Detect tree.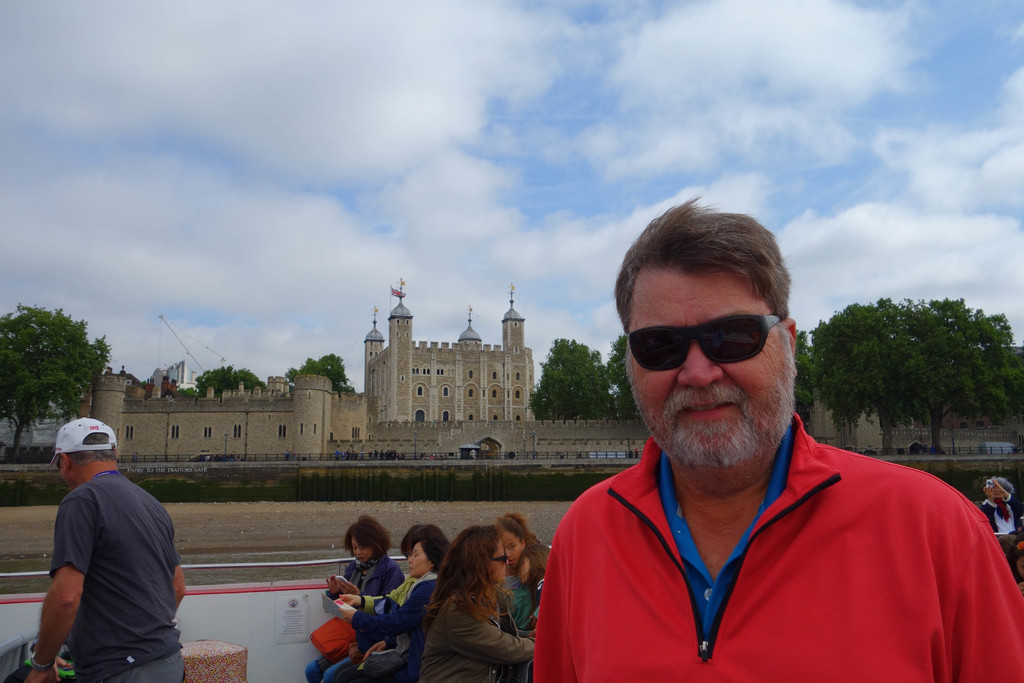
Detected at Rect(193, 364, 267, 398).
